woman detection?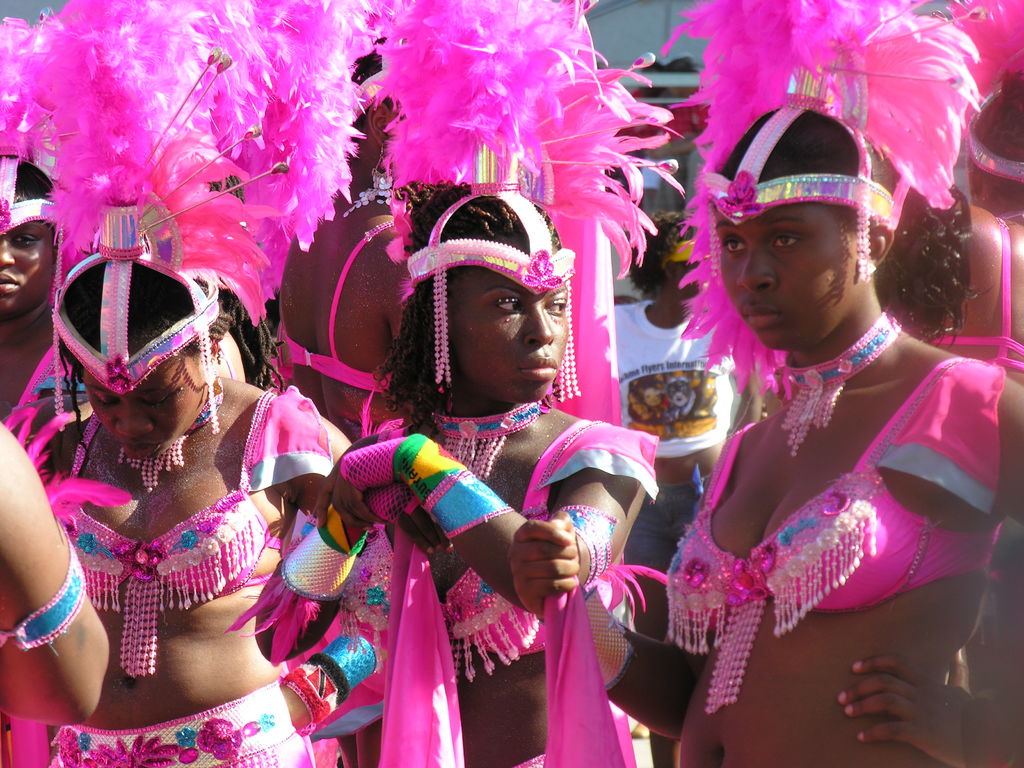
BBox(0, 0, 381, 767)
